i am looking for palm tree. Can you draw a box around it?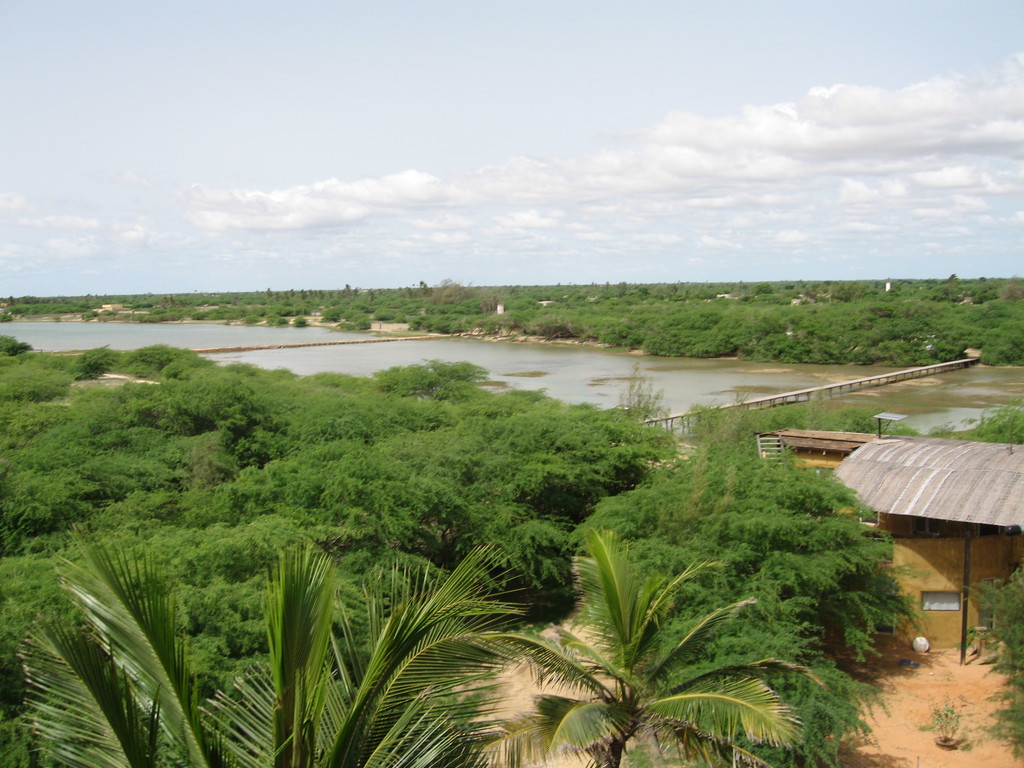
Sure, the bounding box is [x1=8, y1=527, x2=461, y2=767].
